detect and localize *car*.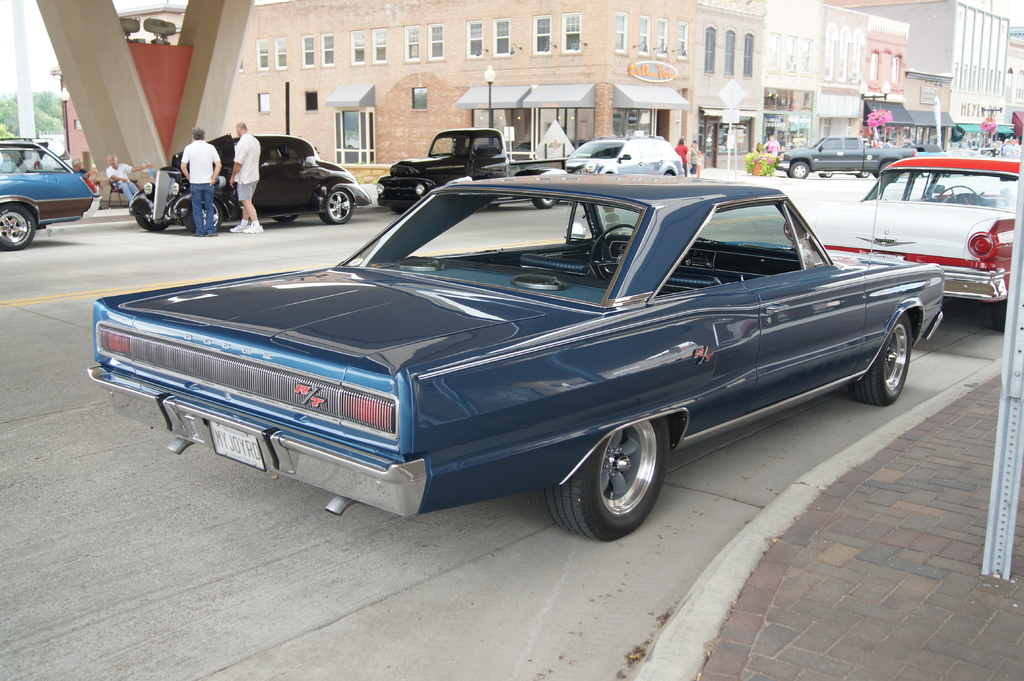
Localized at left=907, top=136, right=946, bottom=175.
